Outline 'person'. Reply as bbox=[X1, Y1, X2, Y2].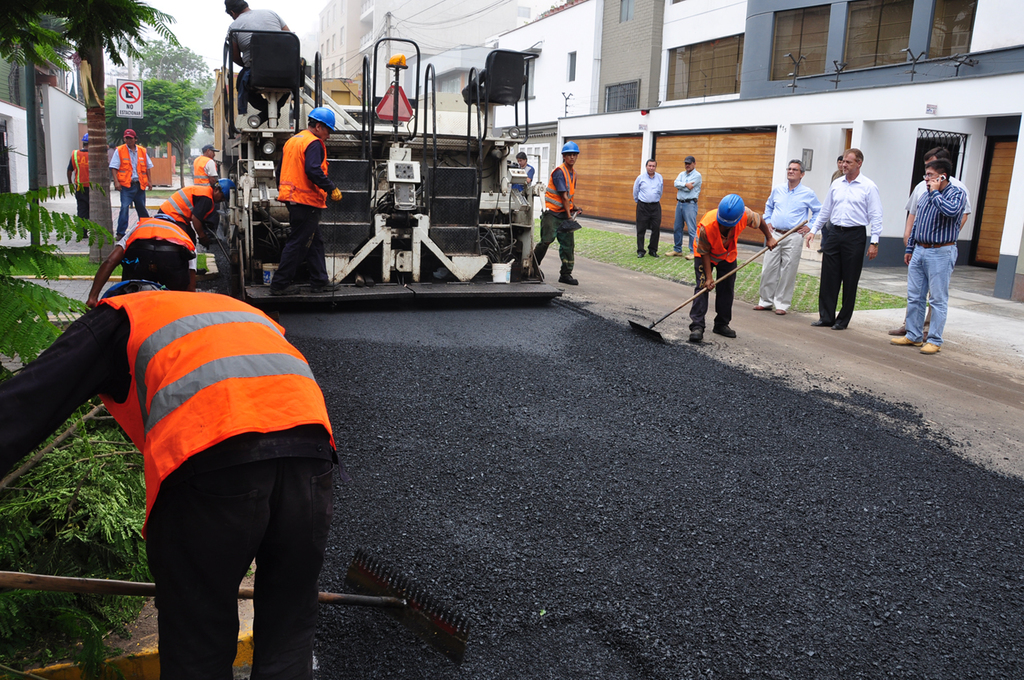
bbox=[686, 197, 777, 342].
